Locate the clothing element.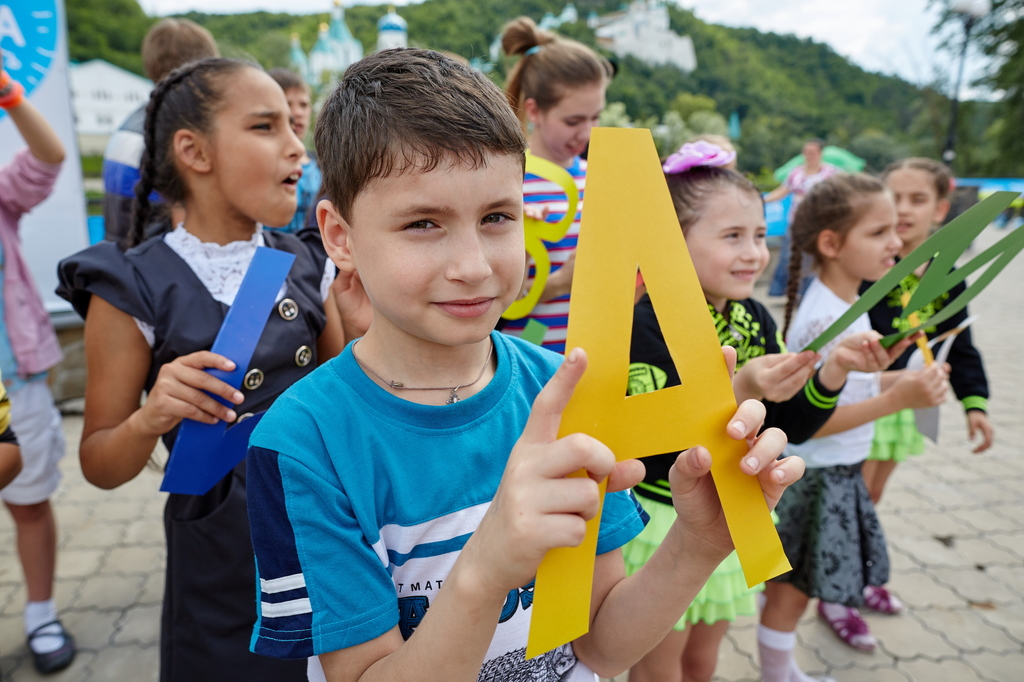
Element bbox: (x1=512, y1=152, x2=580, y2=357).
